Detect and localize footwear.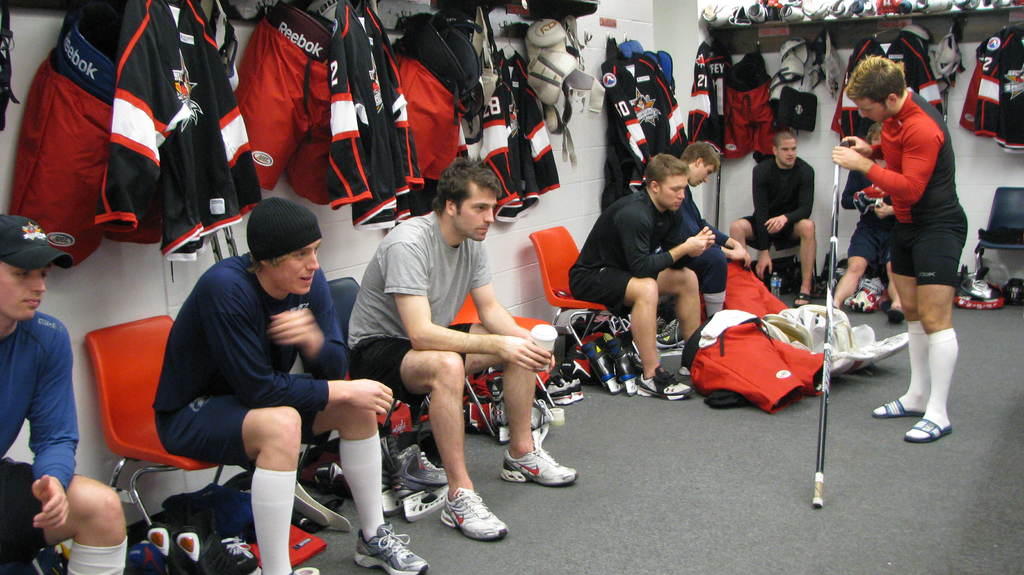
Localized at [790,293,813,307].
